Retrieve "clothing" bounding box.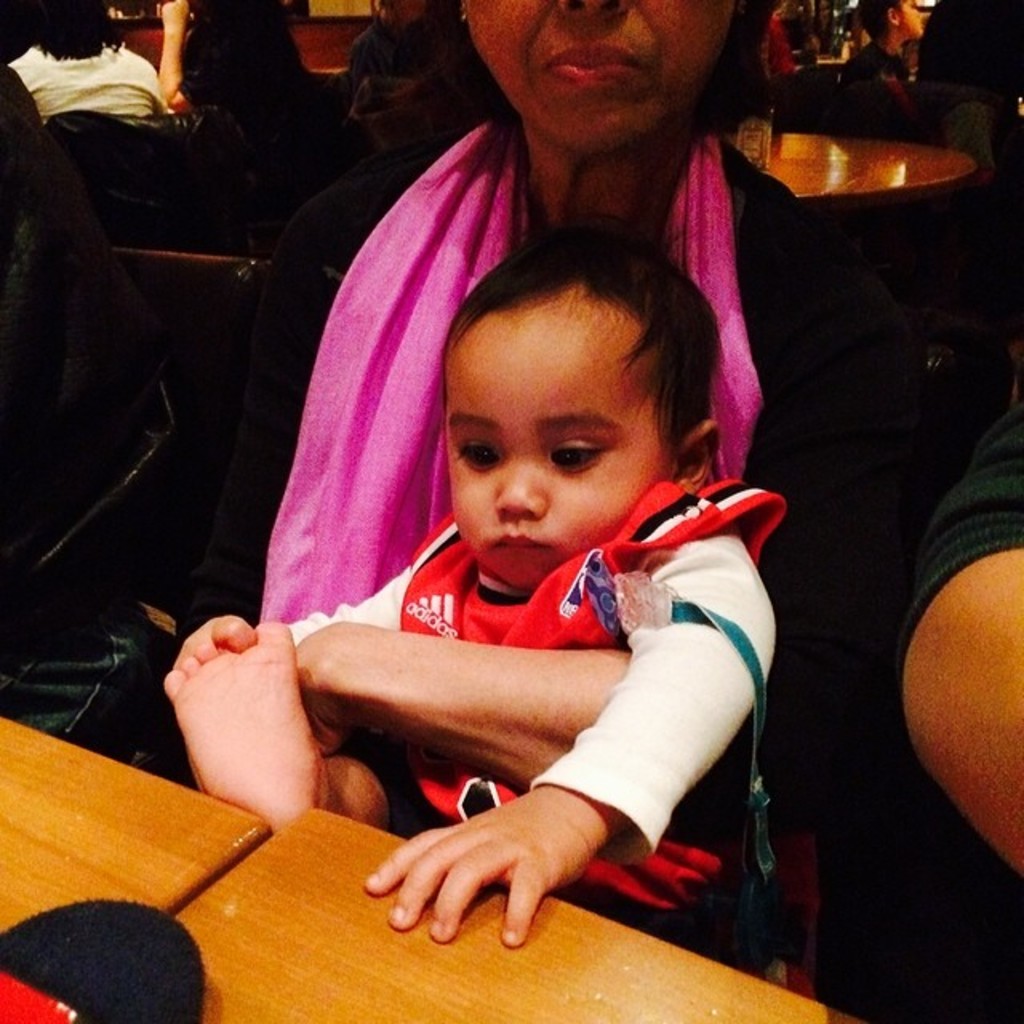
Bounding box: region(158, 86, 1022, 1022).
